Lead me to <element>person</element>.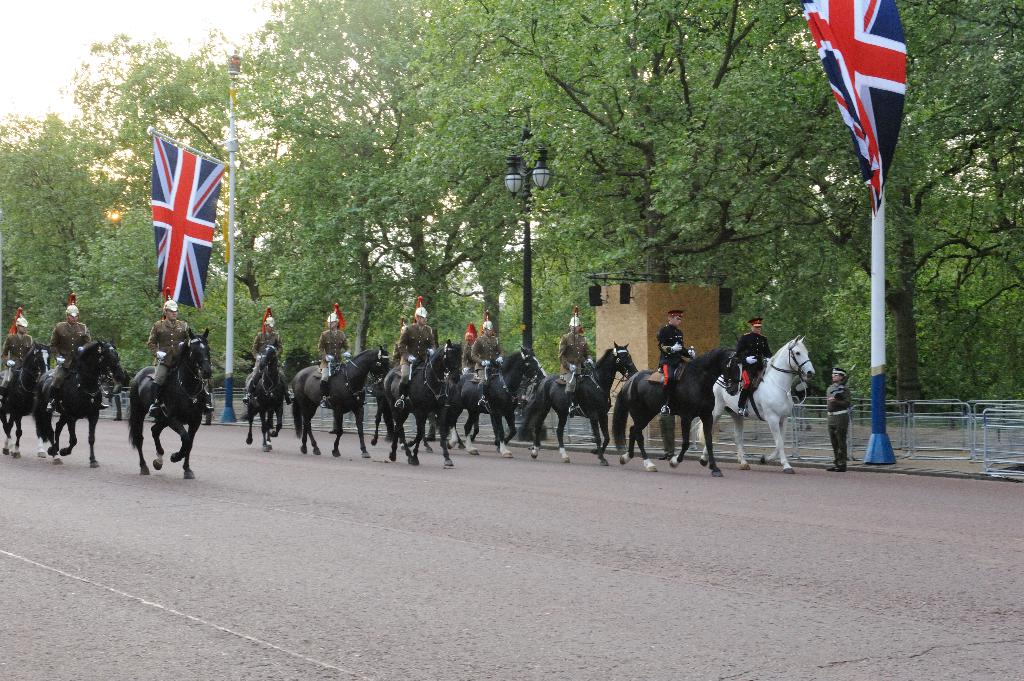
Lead to bbox=[47, 290, 94, 410].
